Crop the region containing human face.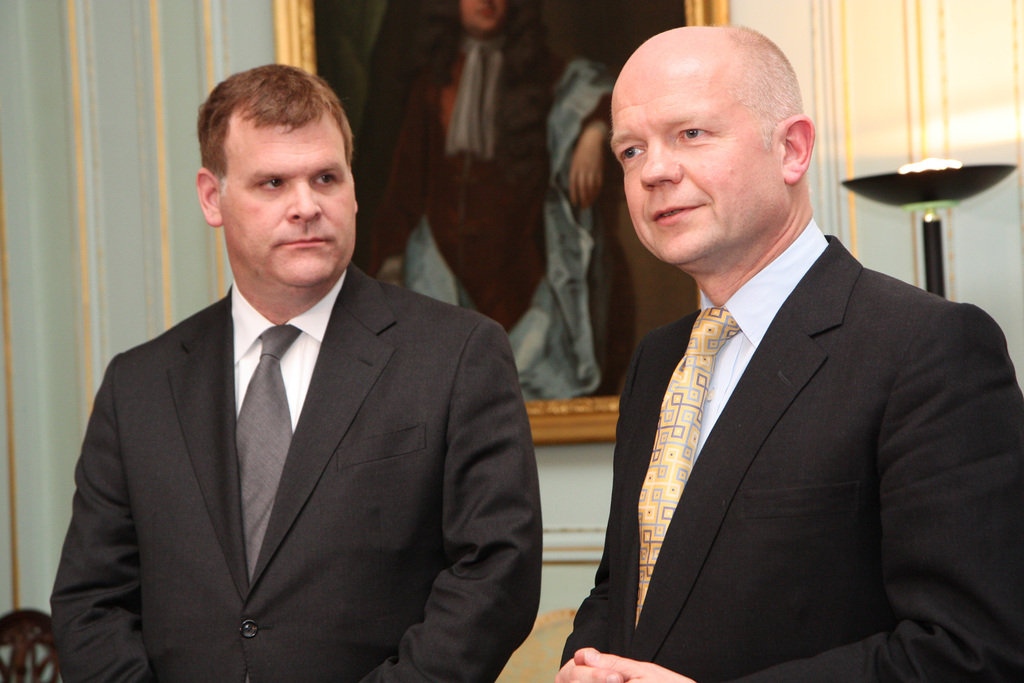
Crop region: 611 40 783 256.
